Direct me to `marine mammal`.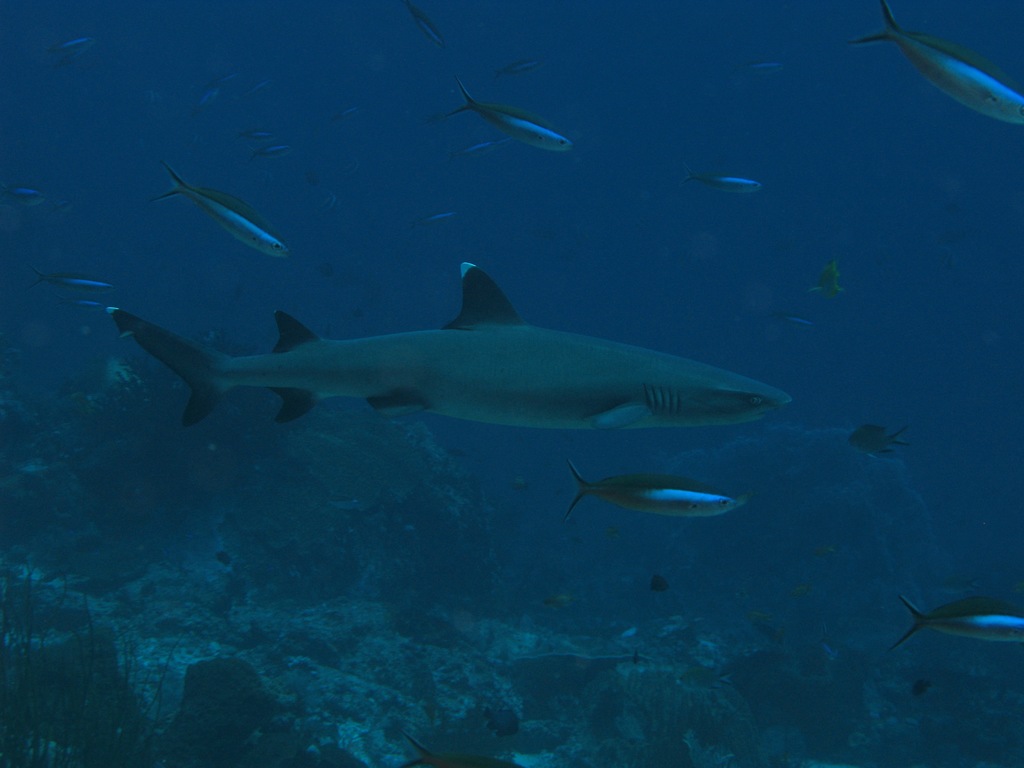
Direction: bbox(689, 178, 770, 196).
